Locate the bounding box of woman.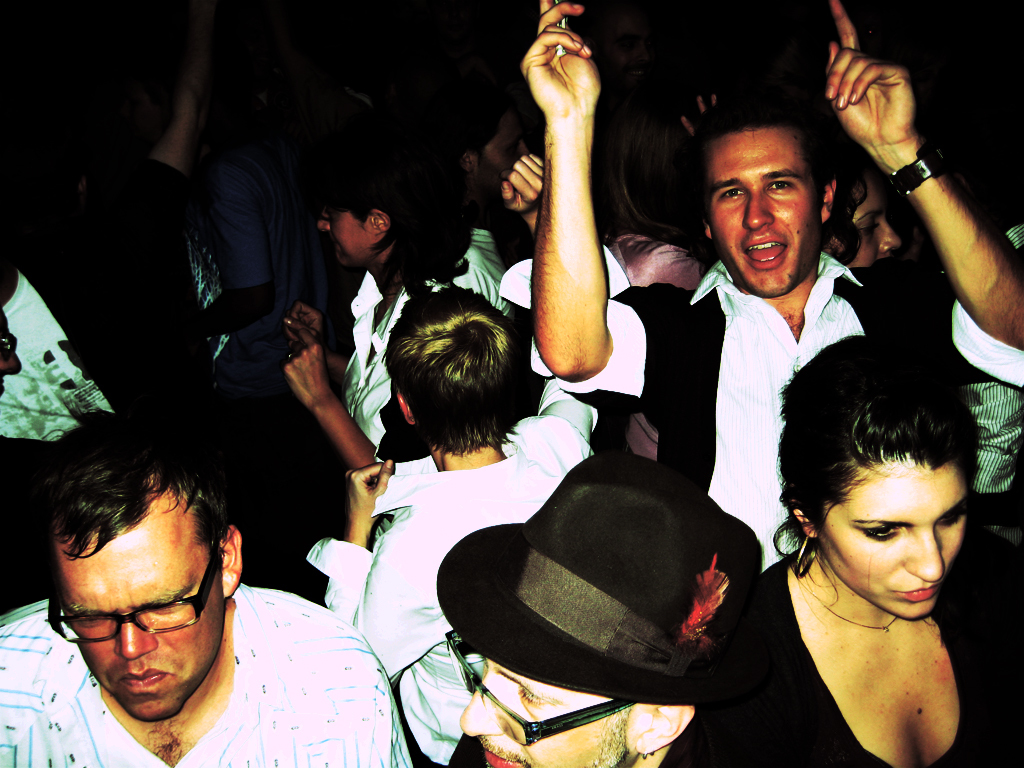
Bounding box: [828,125,899,272].
